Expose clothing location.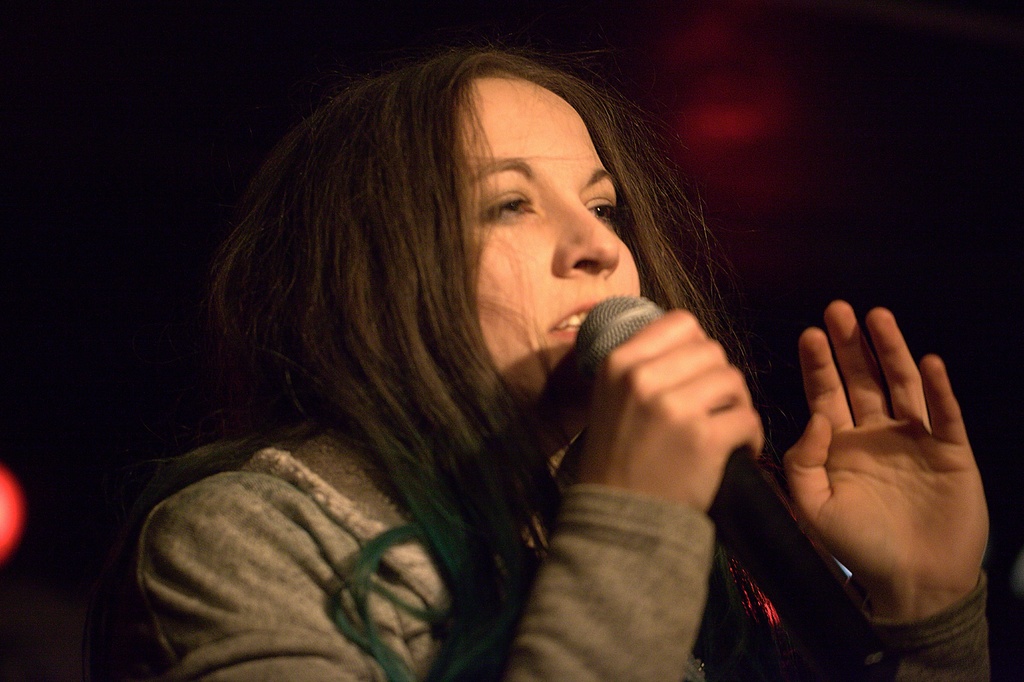
Exposed at {"left": 134, "top": 439, "right": 989, "bottom": 681}.
